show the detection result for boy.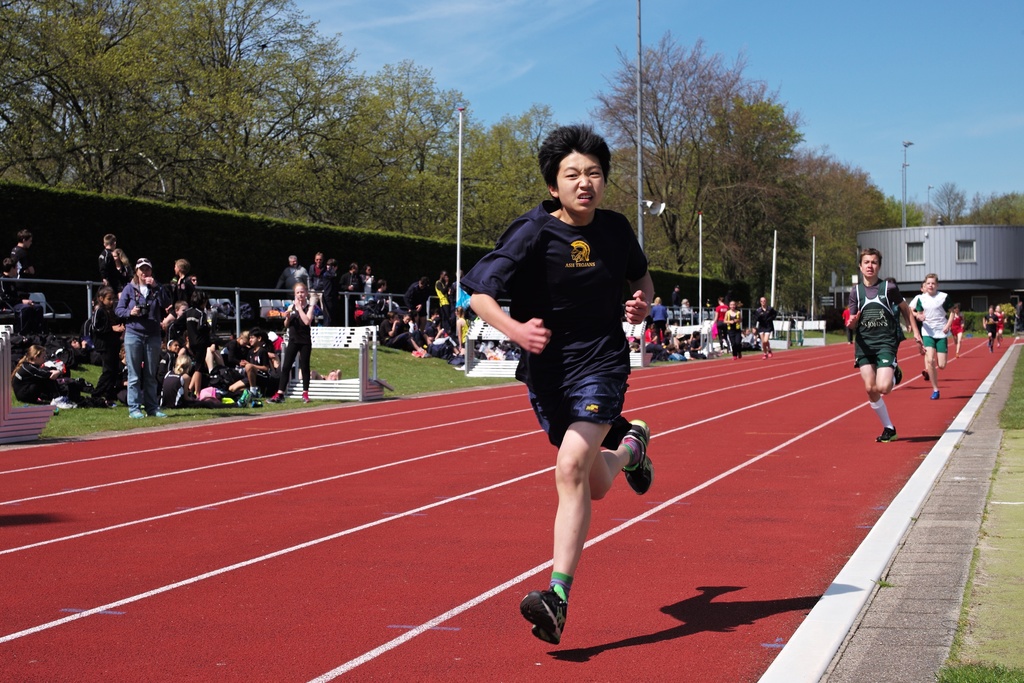
rect(179, 293, 209, 378).
